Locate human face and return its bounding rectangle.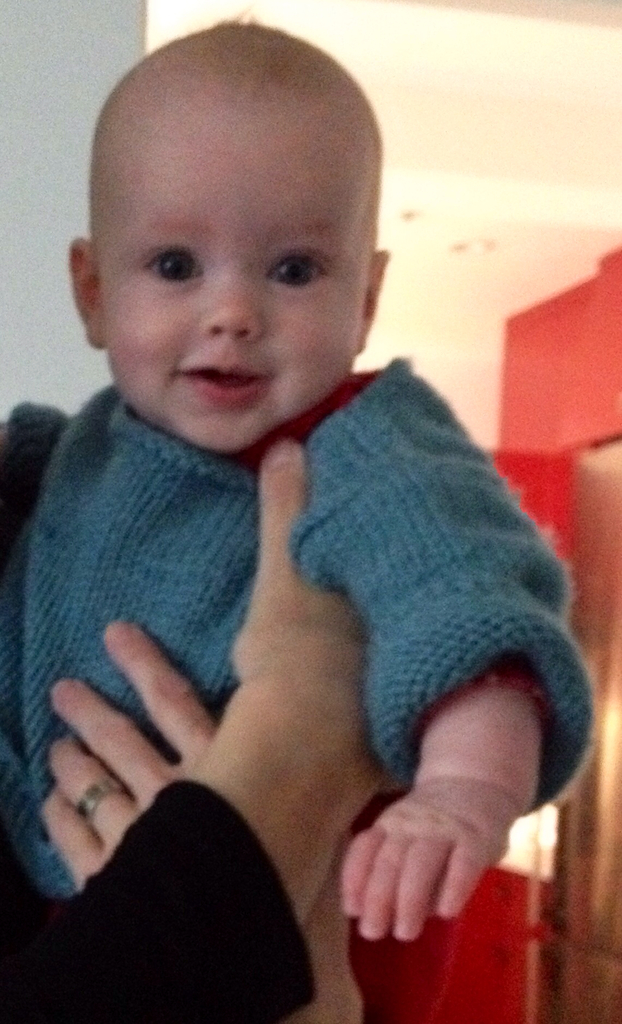
locate(88, 97, 374, 443).
